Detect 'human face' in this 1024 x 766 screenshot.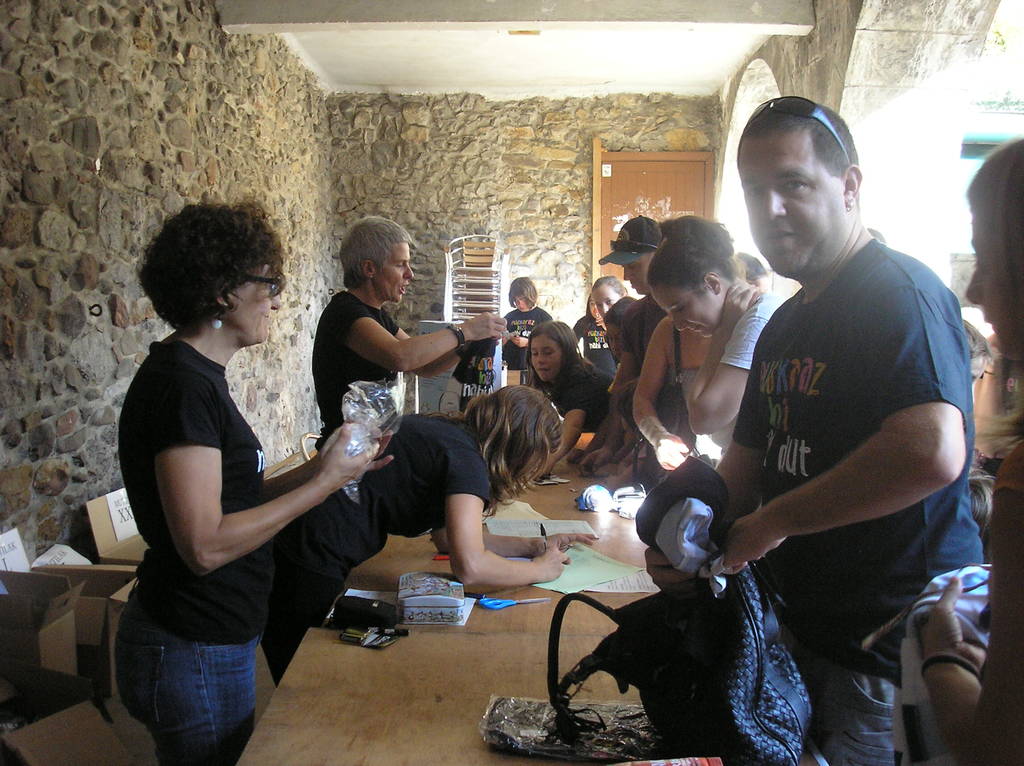
Detection: (left=730, top=122, right=846, bottom=285).
